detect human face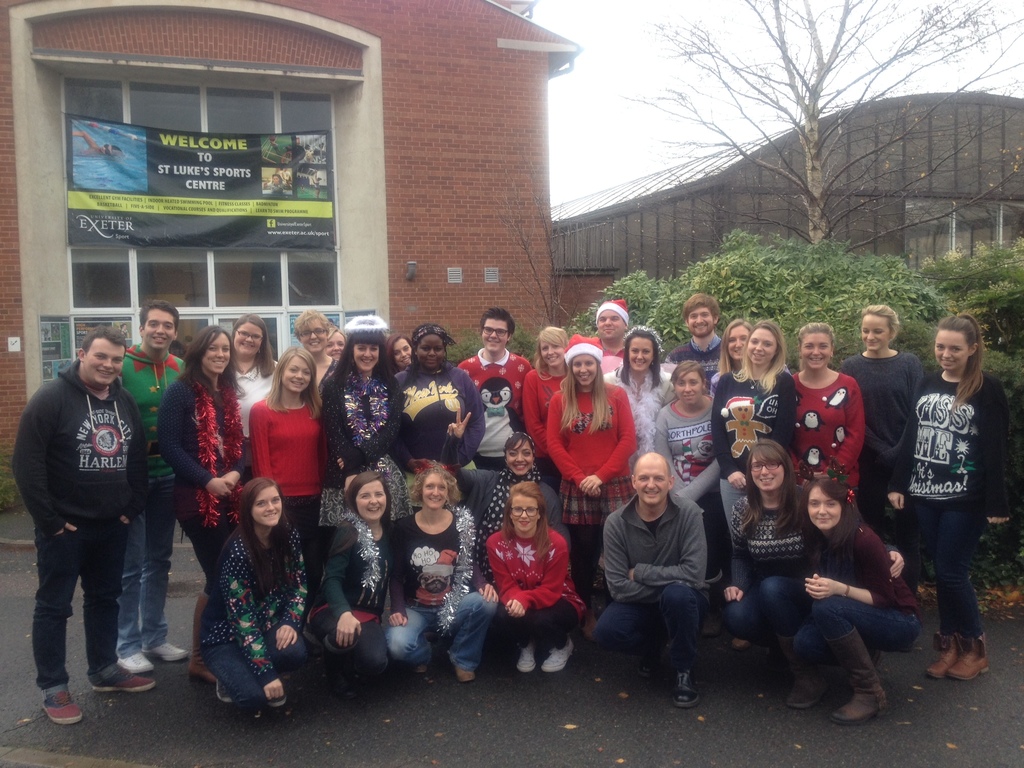
932 327 970 371
